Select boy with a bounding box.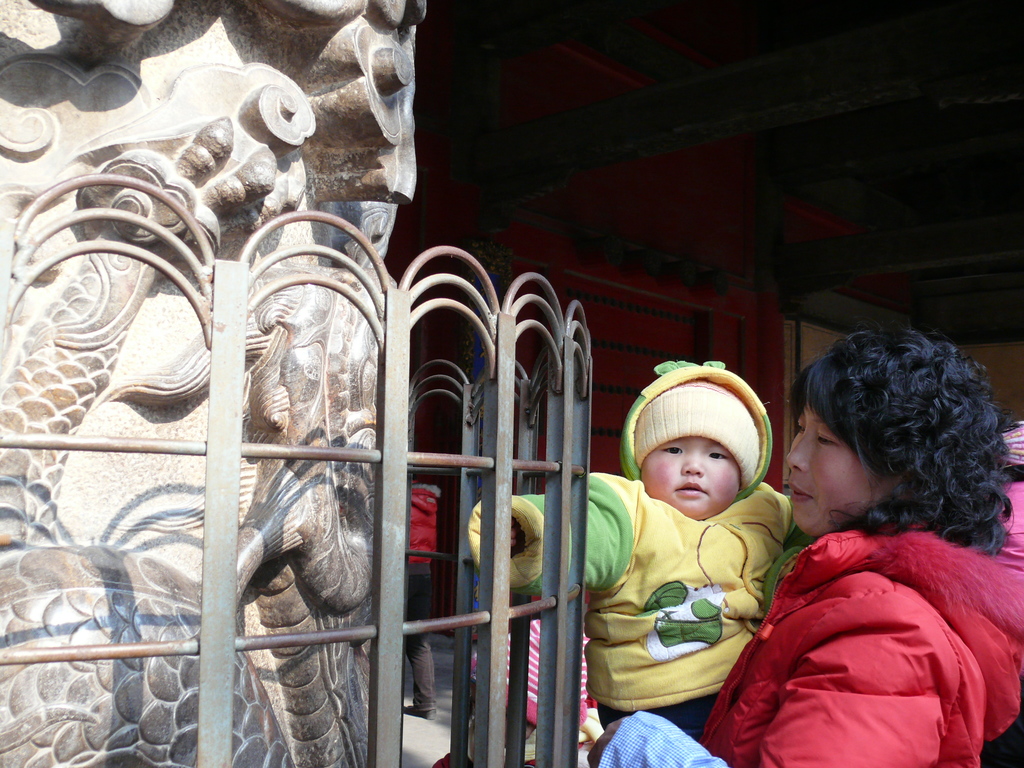
detection(465, 356, 809, 756).
